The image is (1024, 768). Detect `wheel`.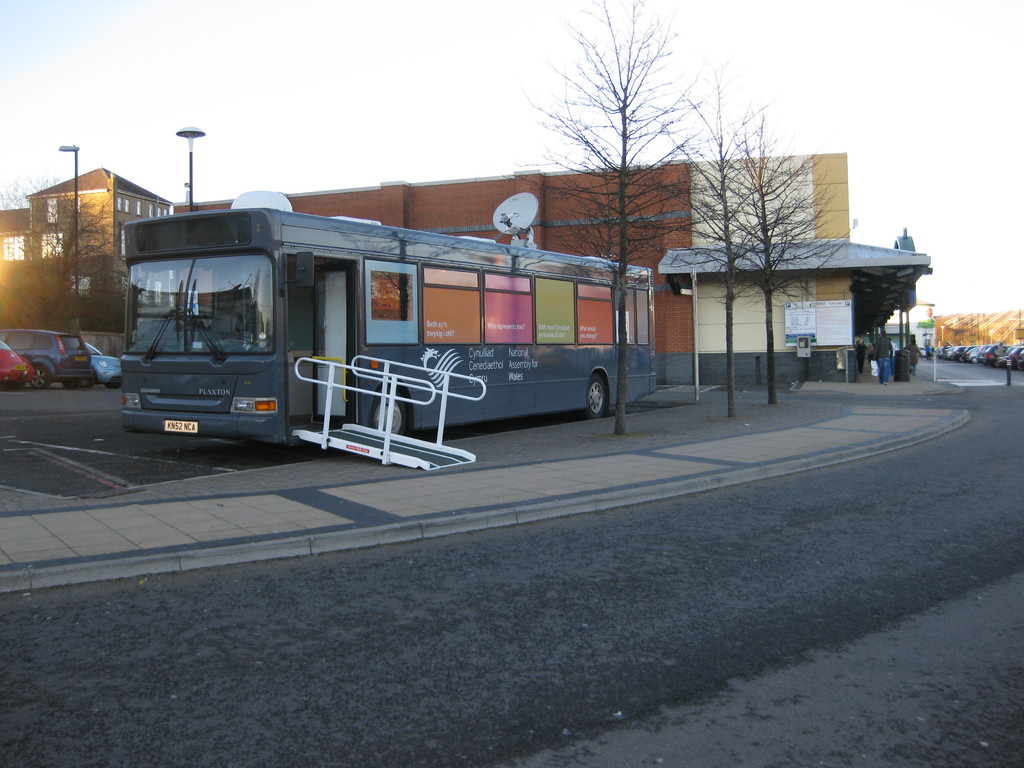
Detection: [x1=28, y1=362, x2=51, y2=393].
